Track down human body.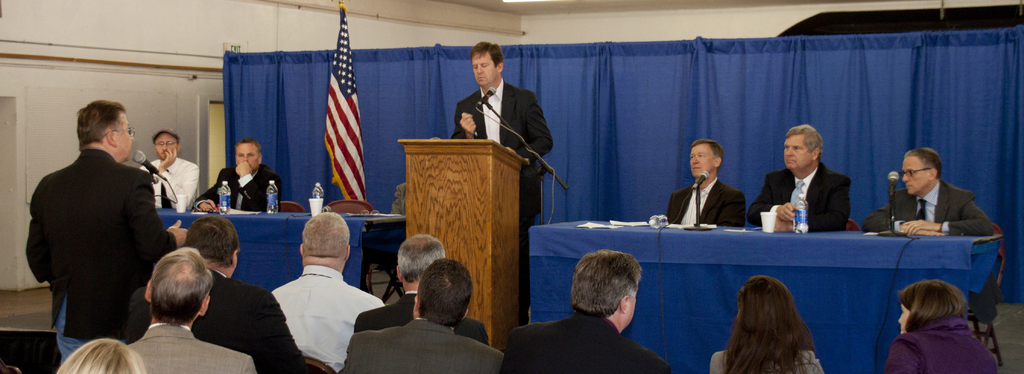
Tracked to <box>189,137,275,214</box>.
